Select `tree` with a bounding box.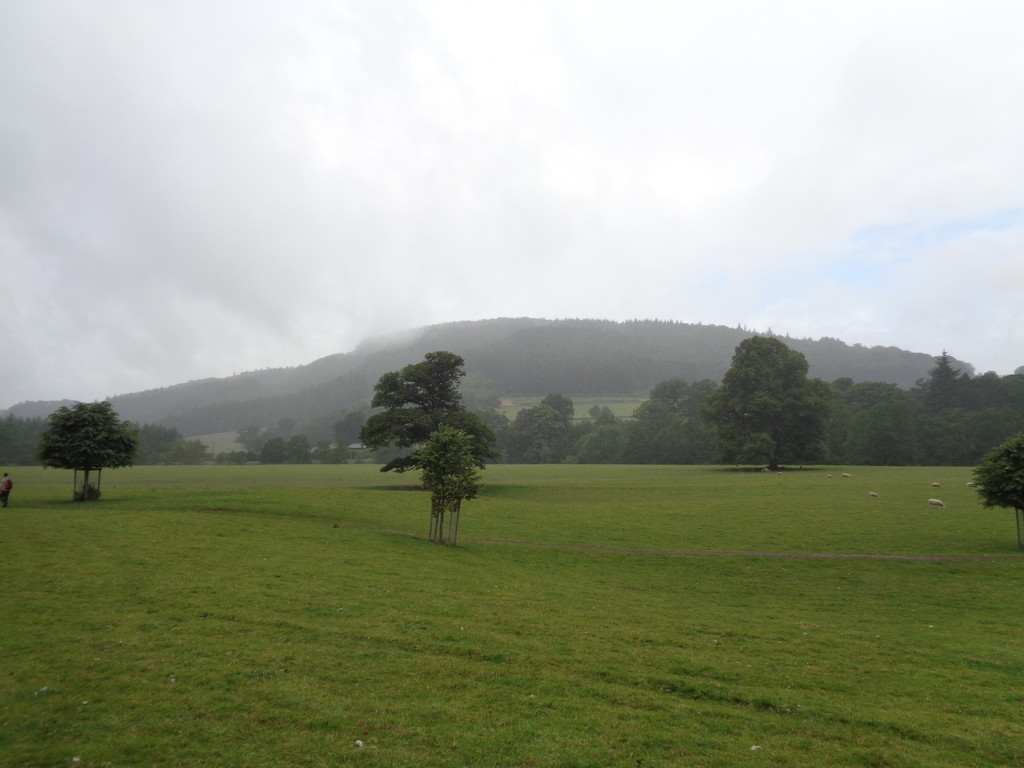
{"x1": 357, "y1": 351, "x2": 507, "y2": 476}.
